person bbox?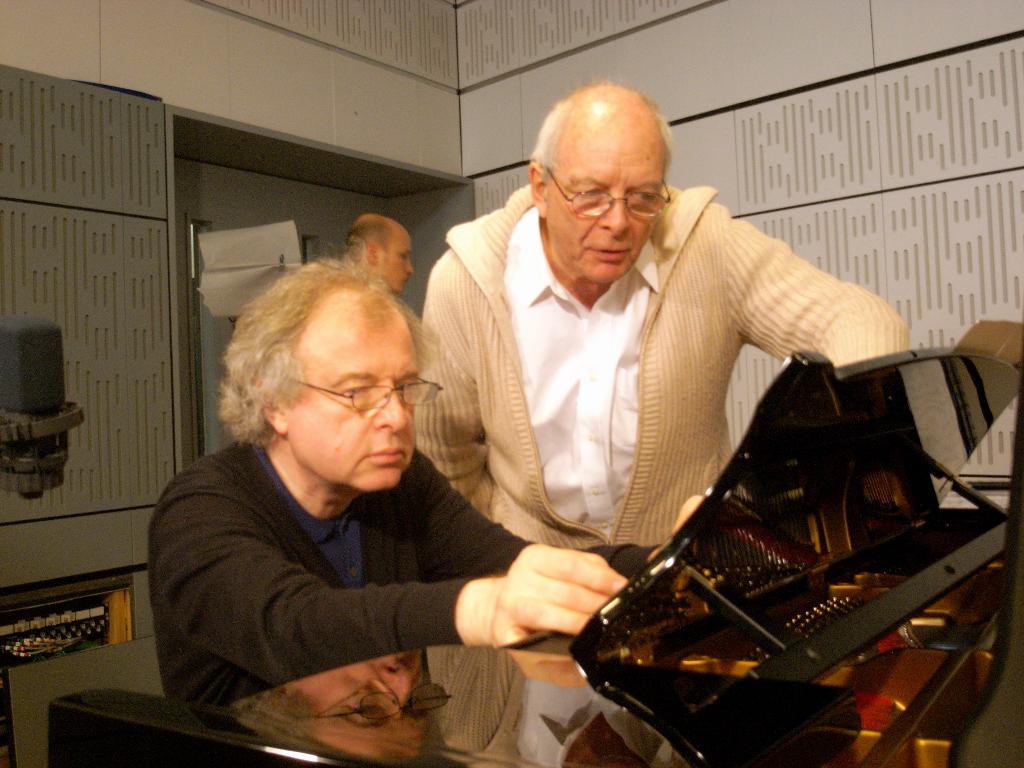
<region>349, 213, 413, 298</region>
